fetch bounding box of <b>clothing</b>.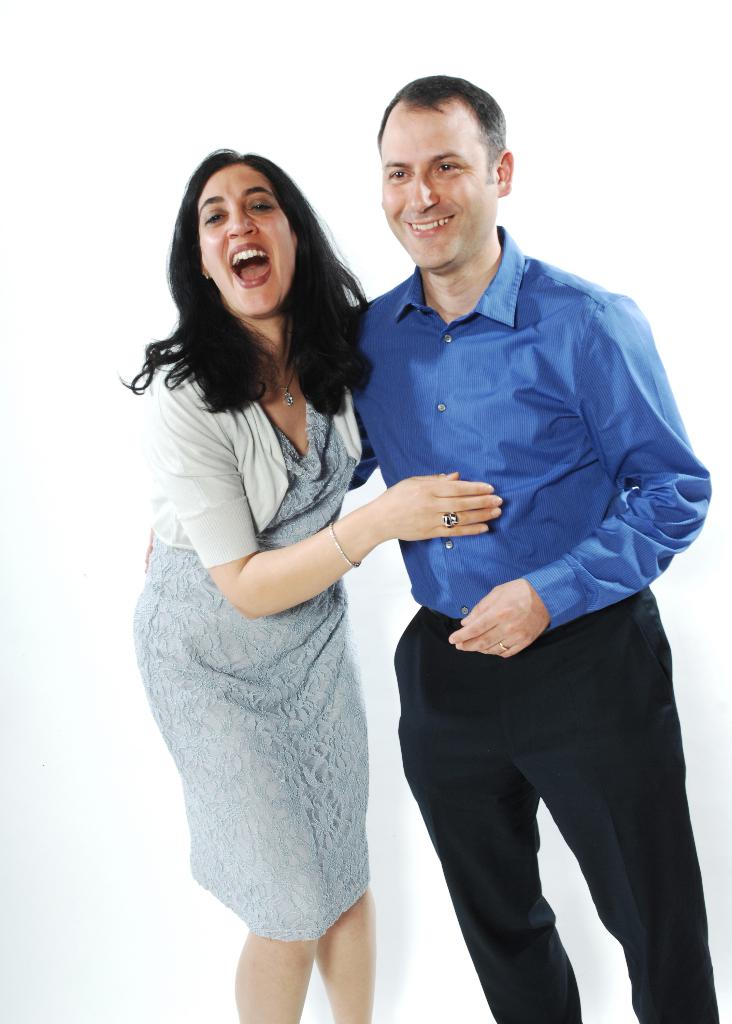
Bbox: [128,289,415,926].
